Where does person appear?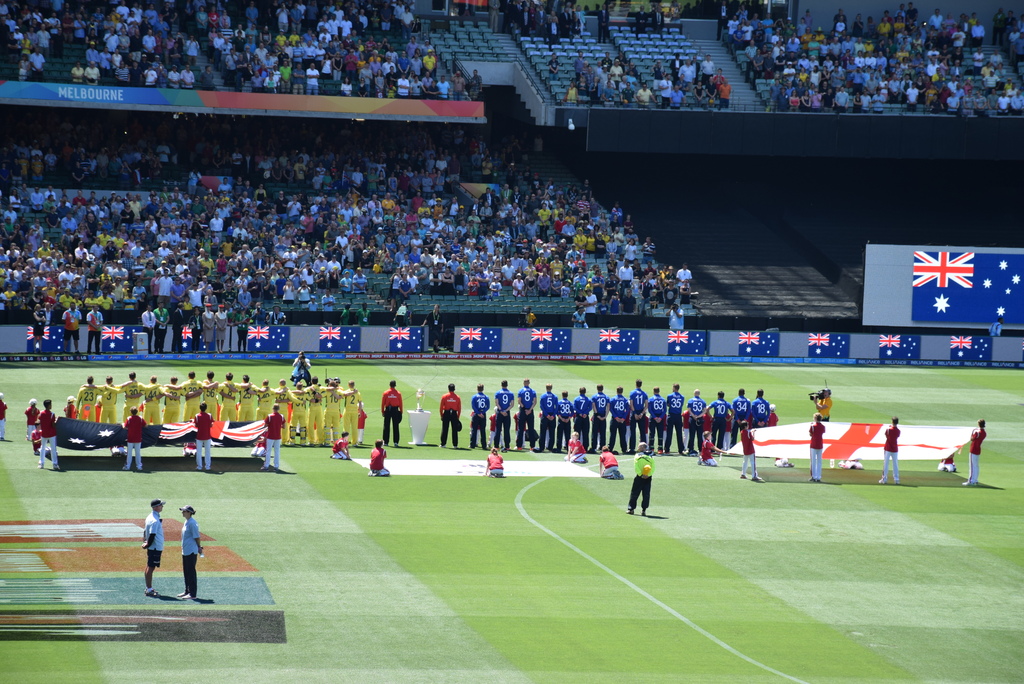
Appears at <bbox>481, 444, 509, 477</bbox>.
